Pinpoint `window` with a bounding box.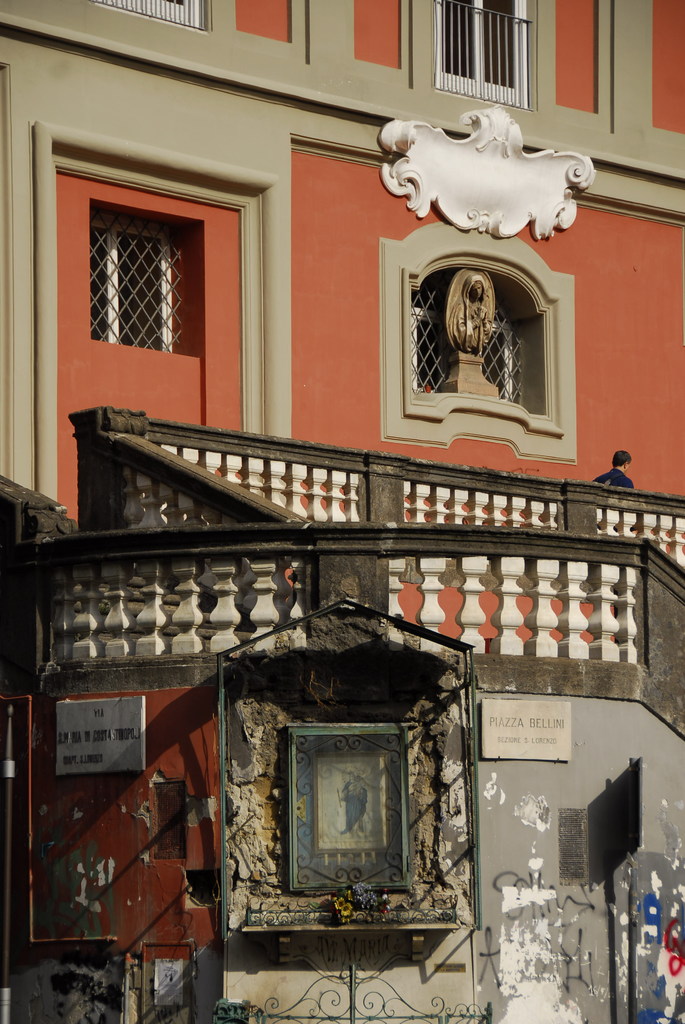
[81, 0, 218, 24].
